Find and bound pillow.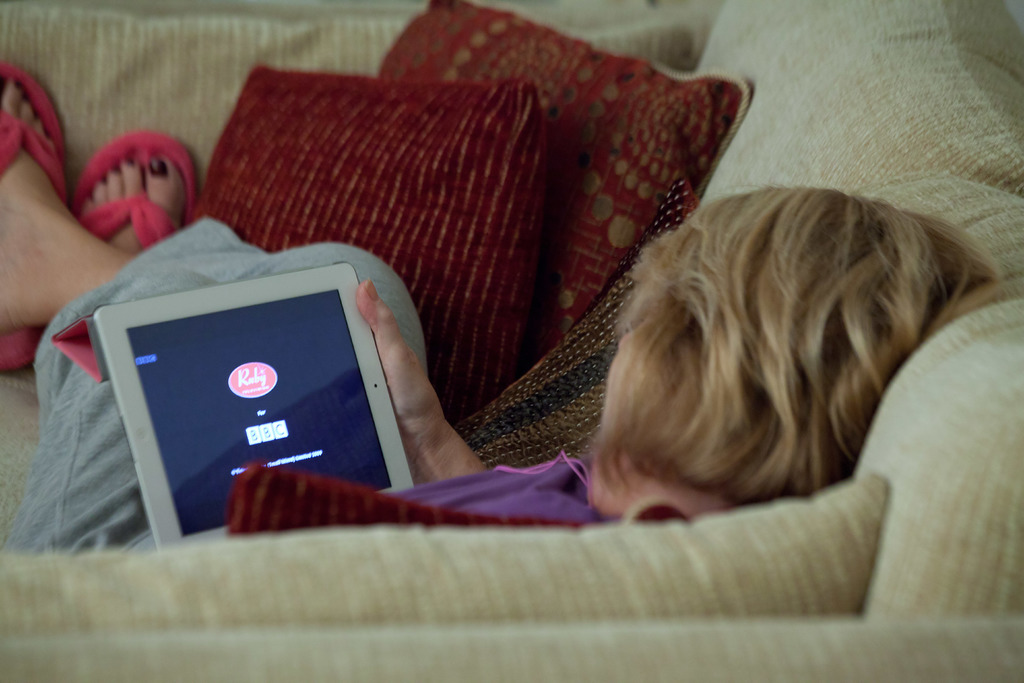
Bound: (378, 0, 745, 374).
